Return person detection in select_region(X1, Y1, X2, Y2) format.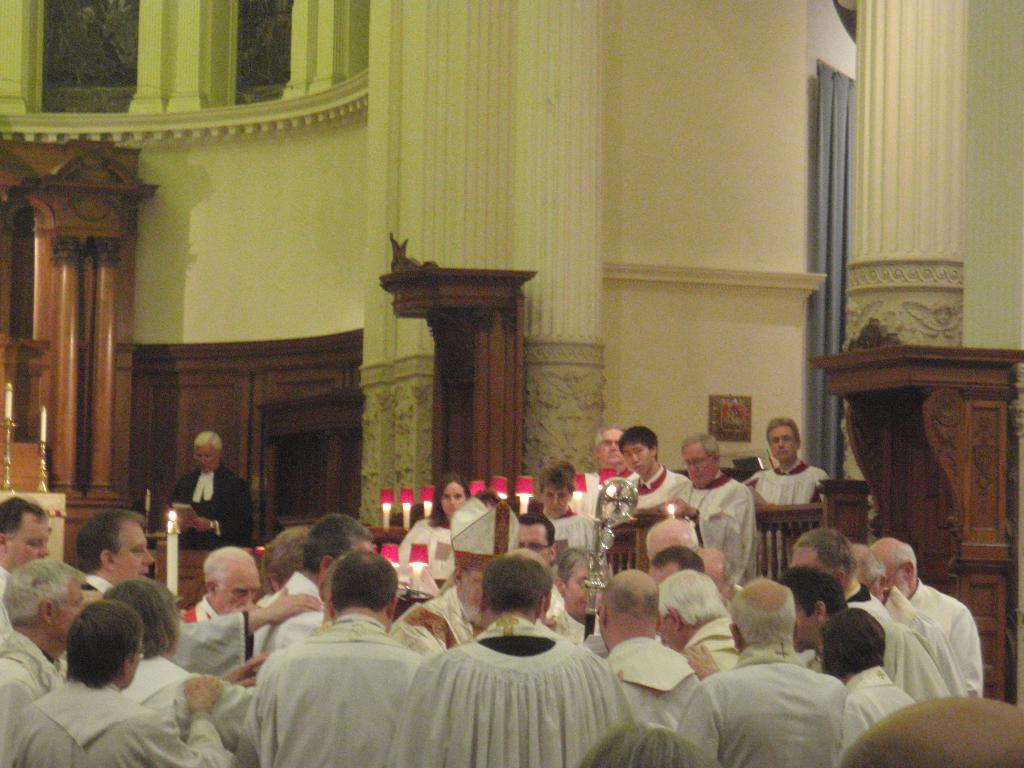
select_region(751, 410, 845, 509).
